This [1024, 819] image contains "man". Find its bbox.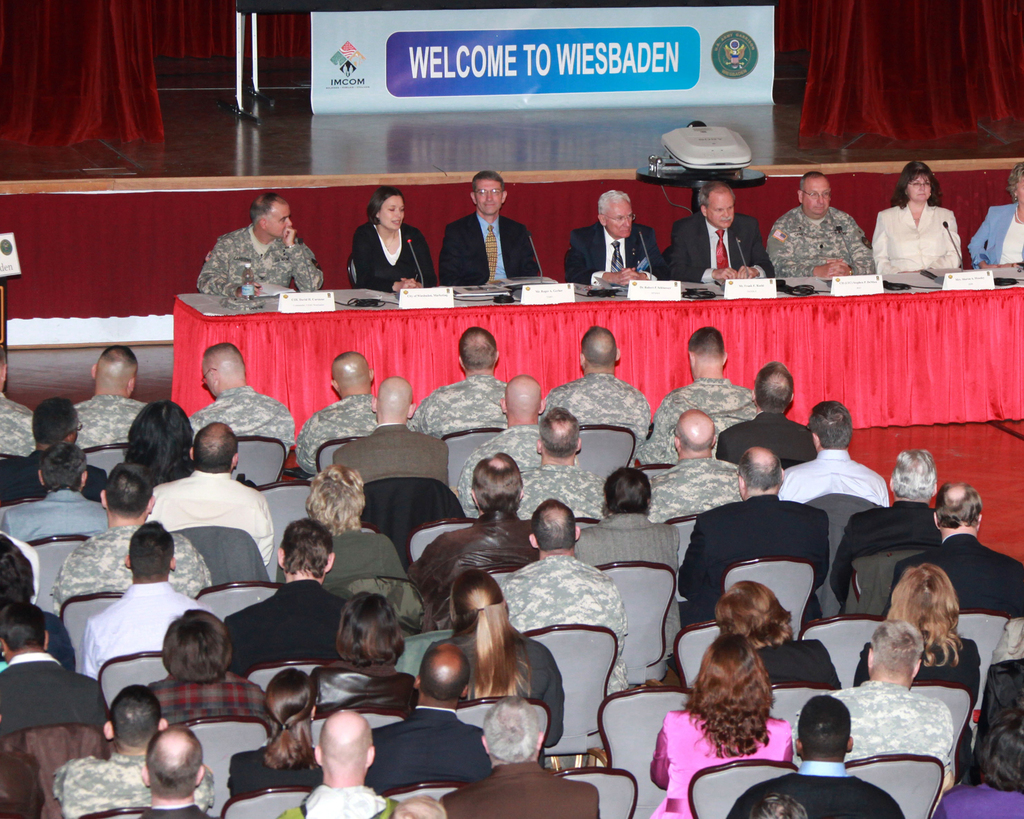
box=[52, 685, 216, 818].
